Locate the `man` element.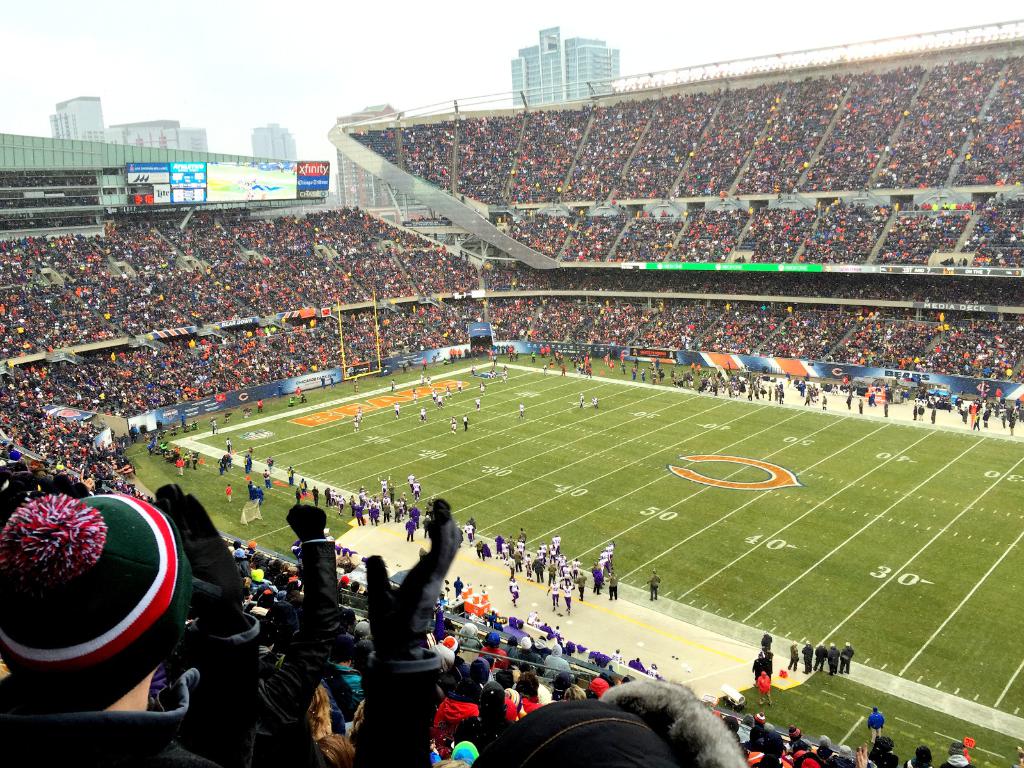
Element bbox: <box>355,406,362,419</box>.
